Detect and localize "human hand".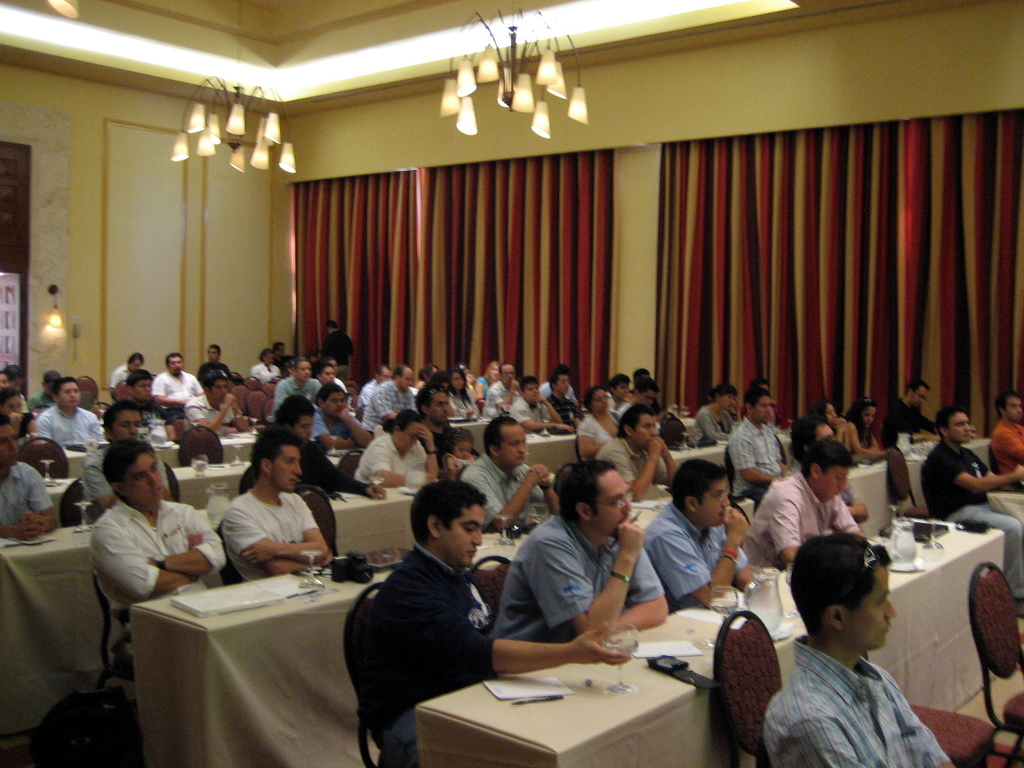
Localized at l=616, t=518, r=643, b=557.
